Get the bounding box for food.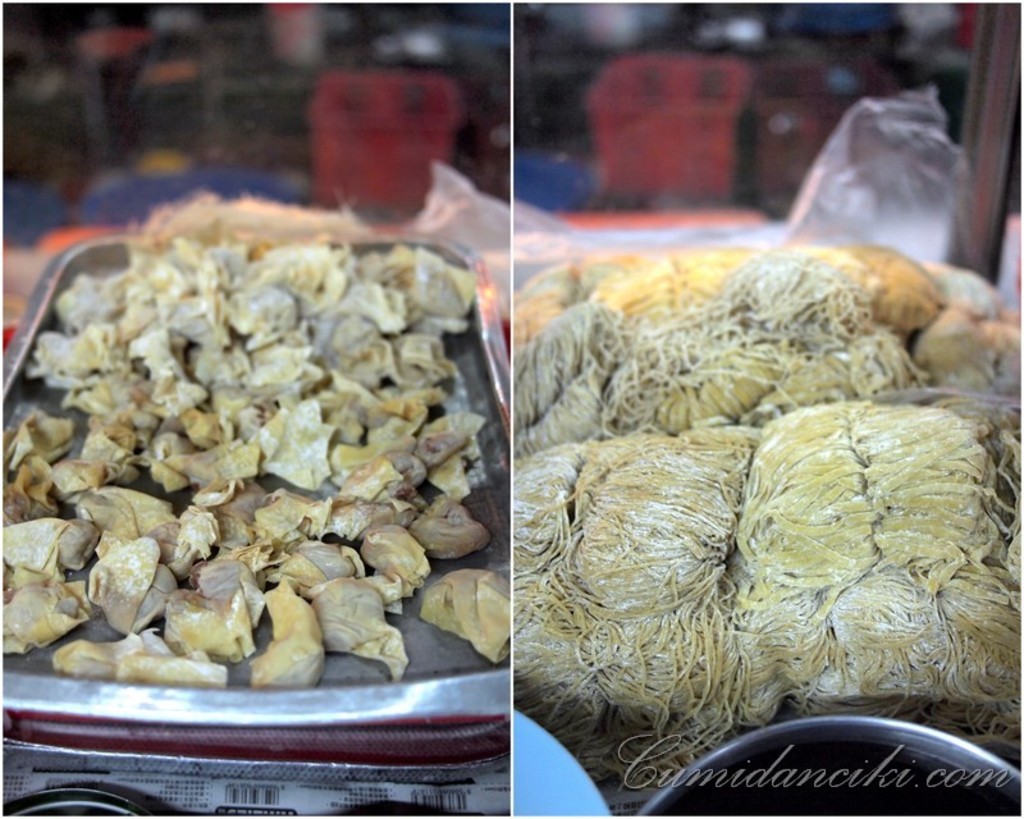
region(507, 243, 1023, 792).
